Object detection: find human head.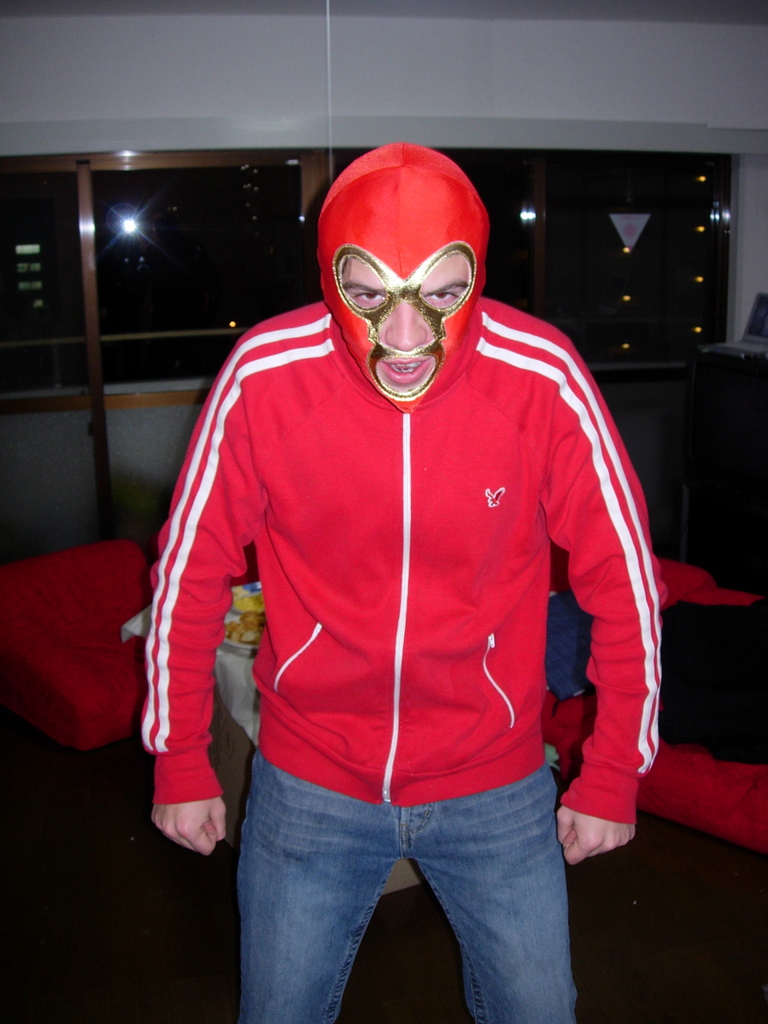
bbox=[326, 146, 499, 391].
